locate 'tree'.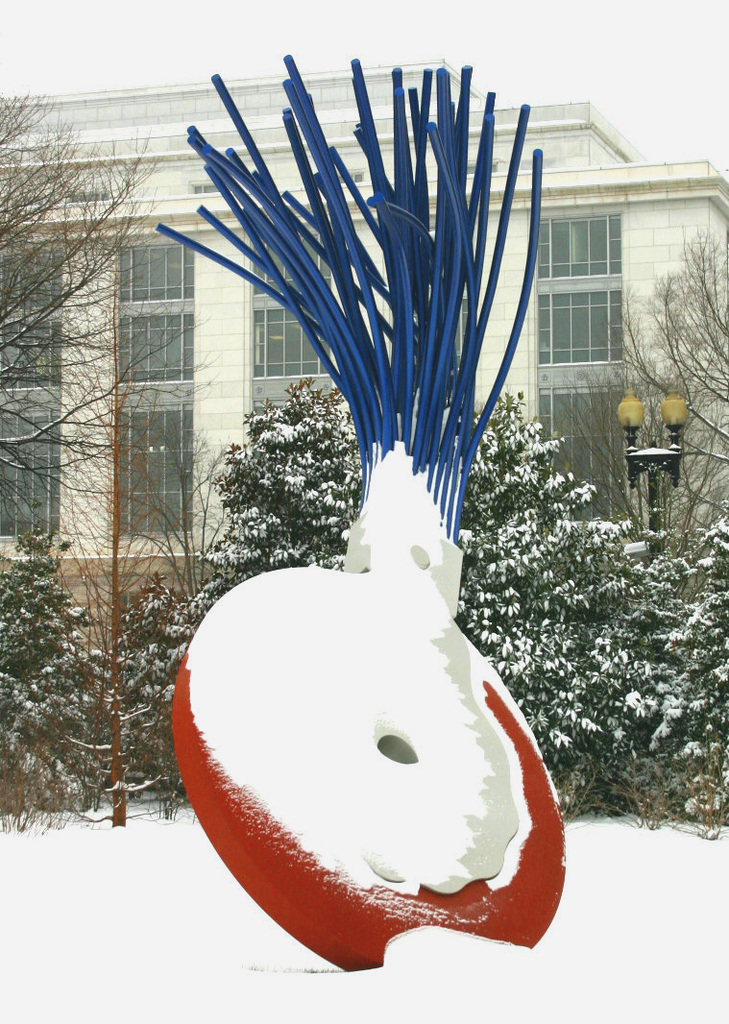
Bounding box: <box>201,373,370,569</box>.
